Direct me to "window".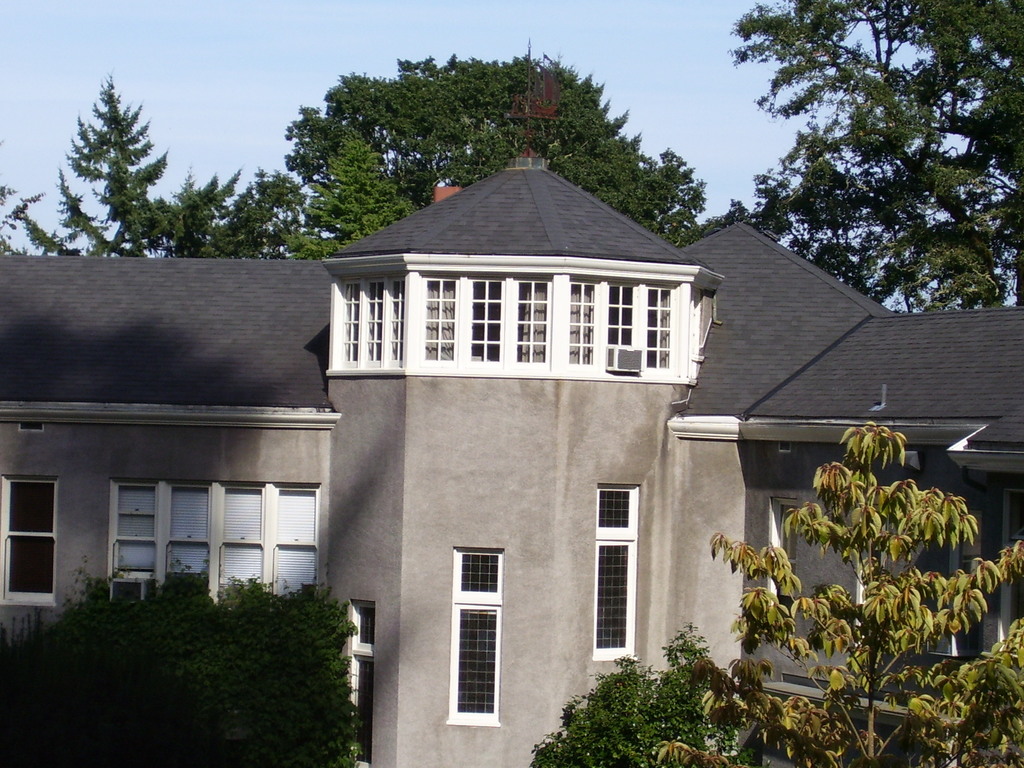
Direction: <box>424,278,549,358</box>.
